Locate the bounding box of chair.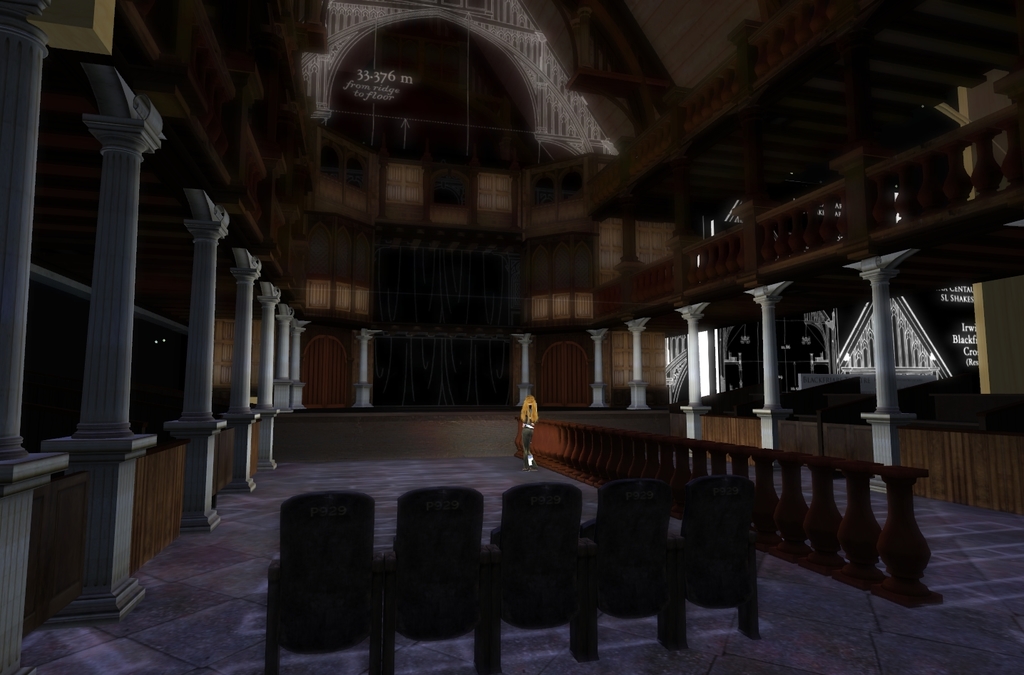
Bounding box: x1=263, y1=489, x2=391, y2=674.
